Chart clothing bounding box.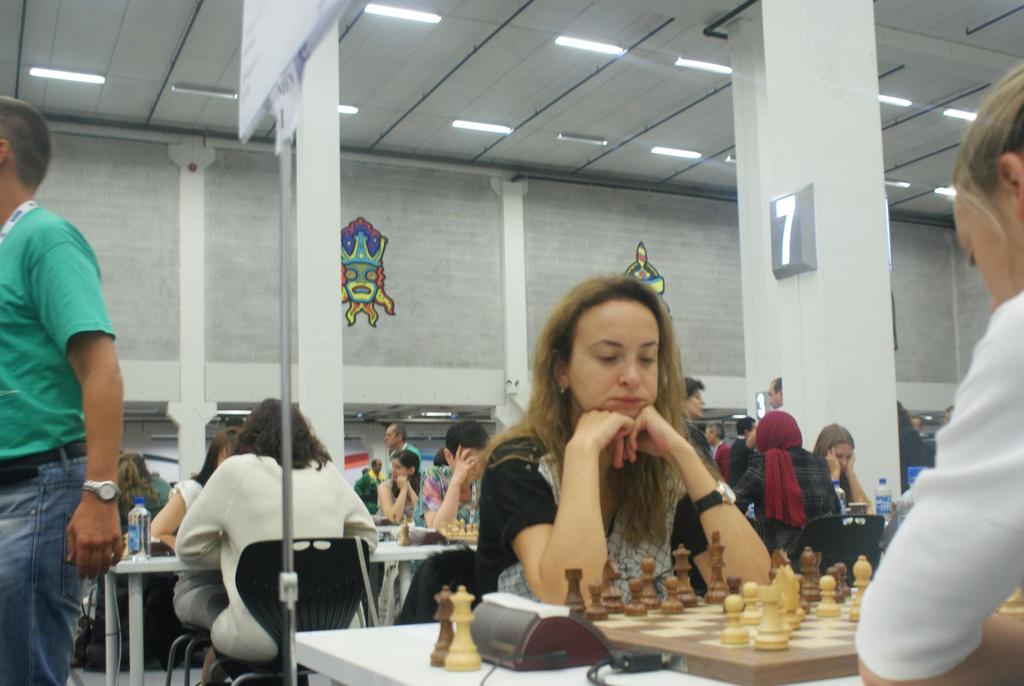
Charted: 133 482 171 546.
